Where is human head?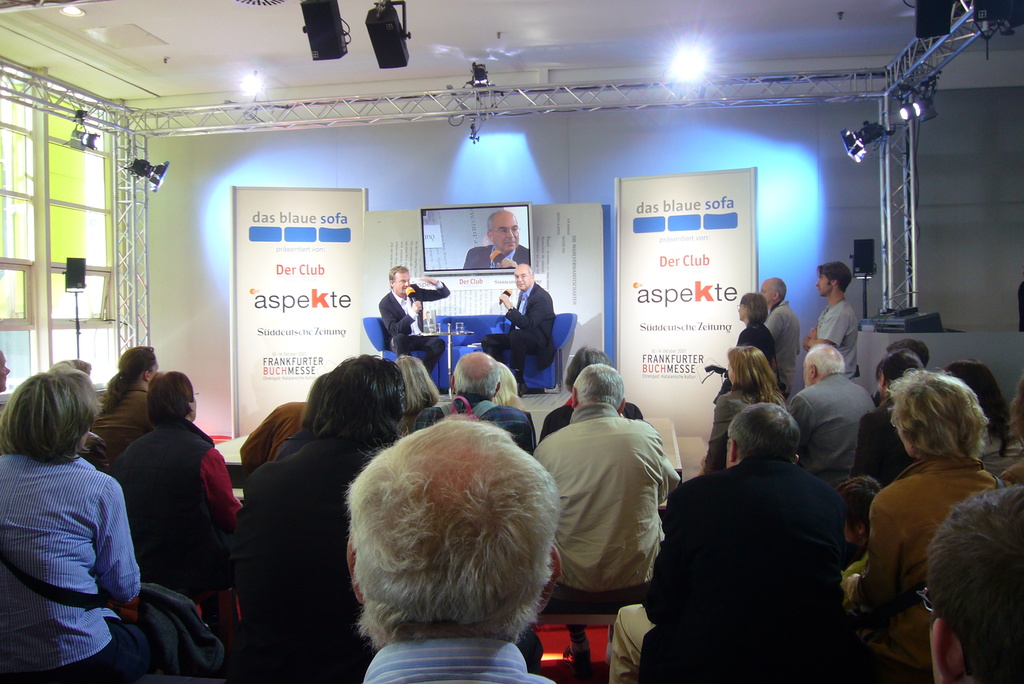
bbox=[564, 344, 612, 390].
